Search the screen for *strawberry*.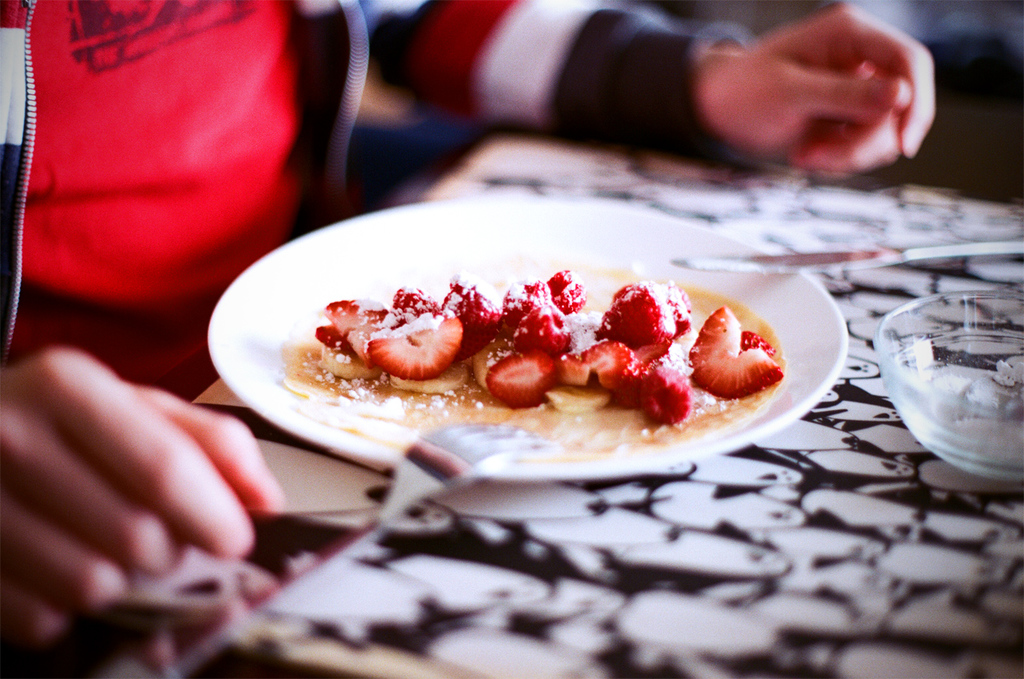
Found at x1=566, y1=329, x2=639, y2=395.
